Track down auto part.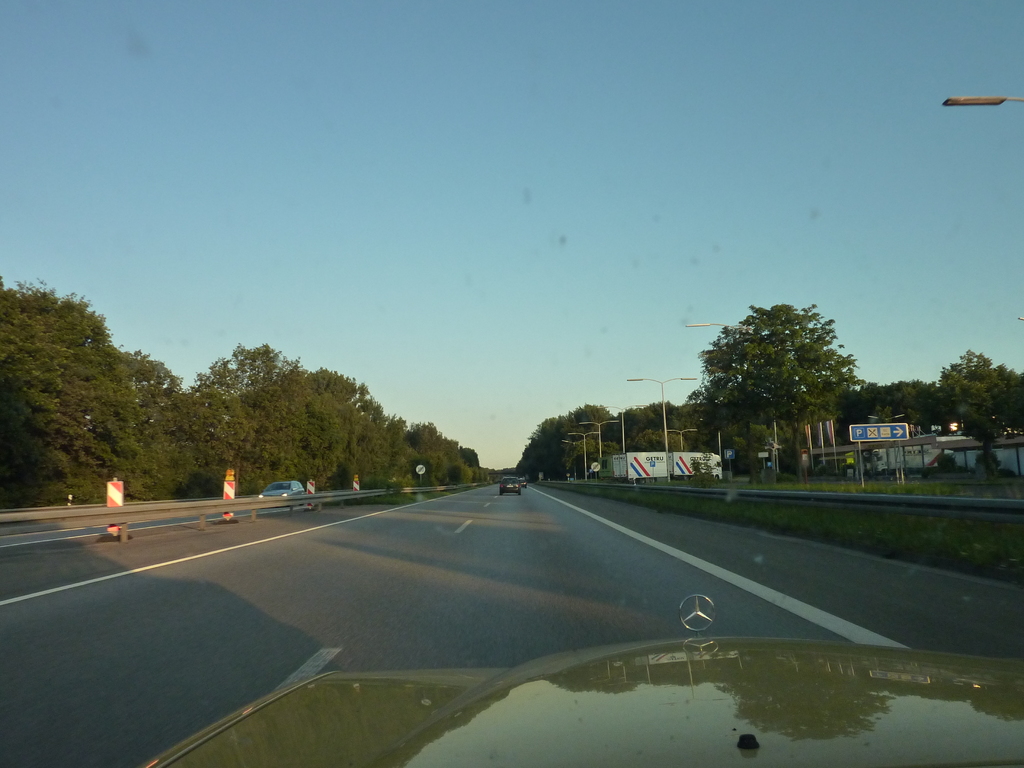
Tracked to (143, 637, 1023, 767).
